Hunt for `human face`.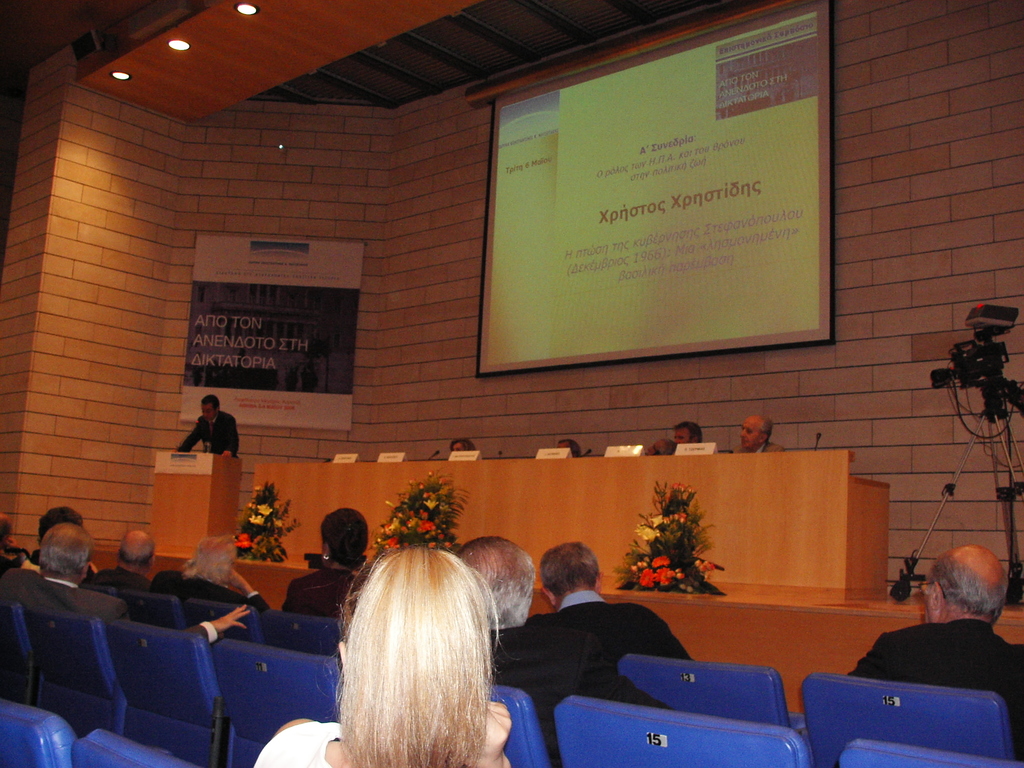
Hunted down at 675, 431, 692, 436.
